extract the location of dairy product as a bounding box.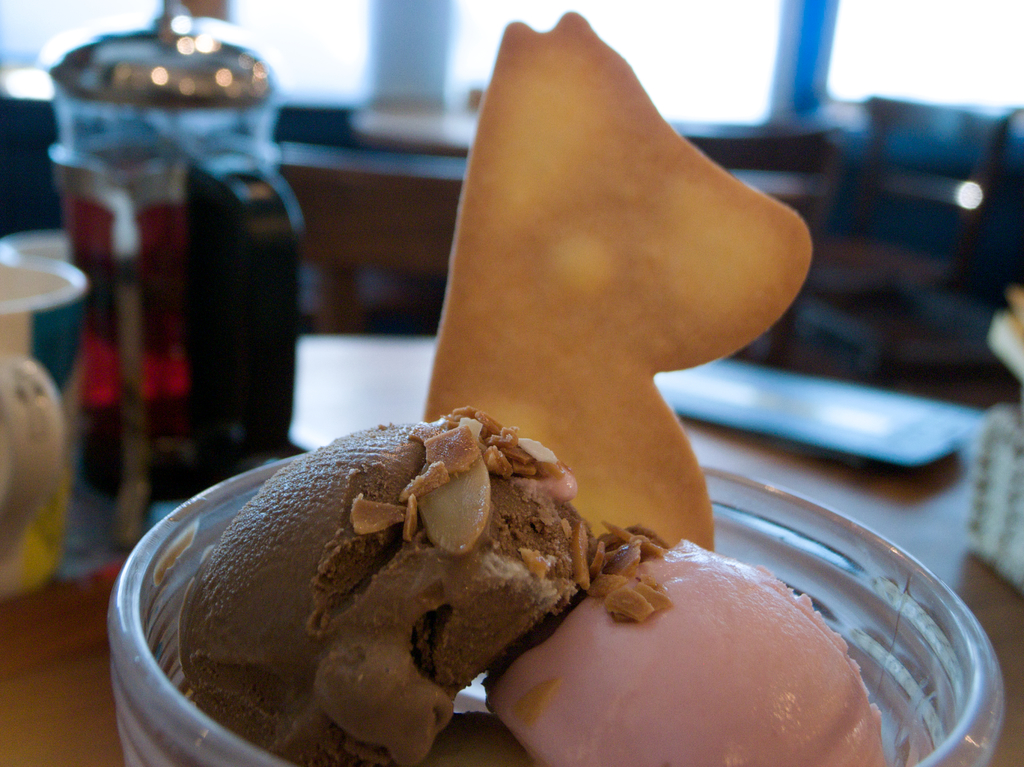
Rect(494, 461, 929, 766).
